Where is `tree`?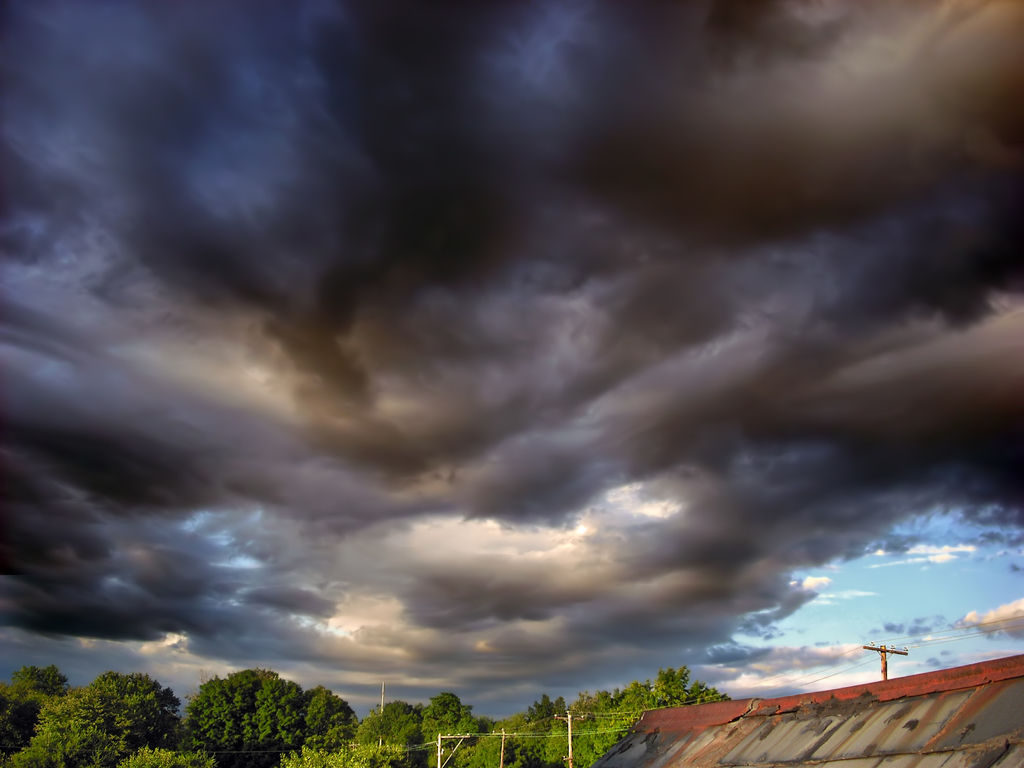
box(358, 699, 414, 767).
